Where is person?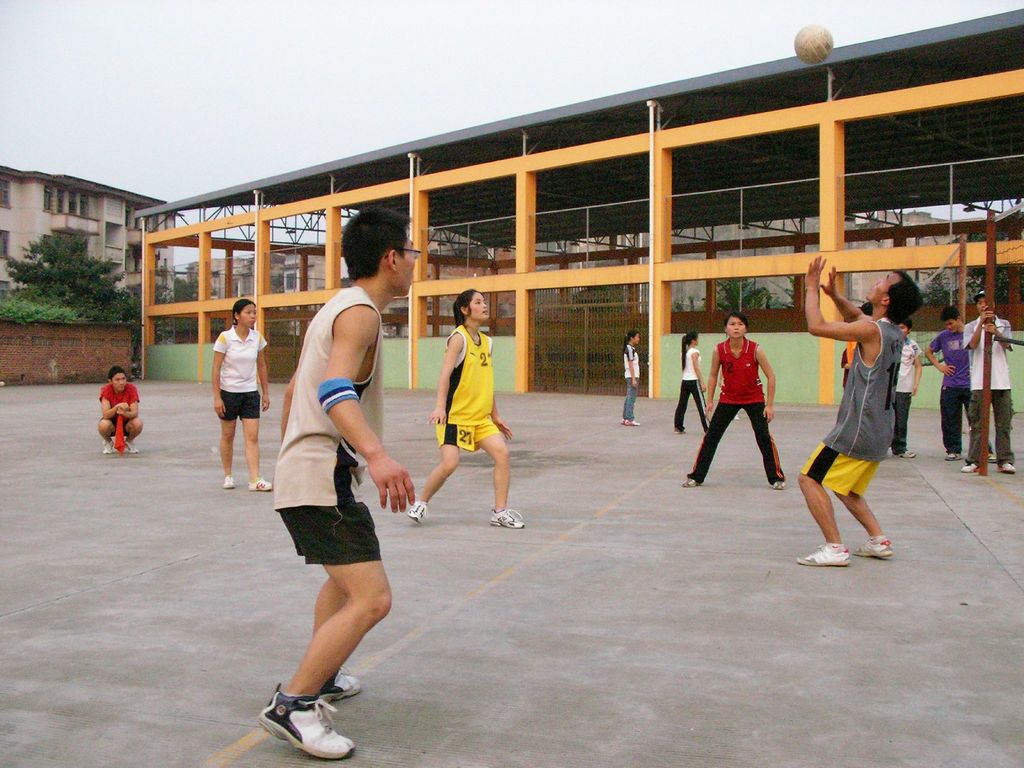
926,307,1002,460.
